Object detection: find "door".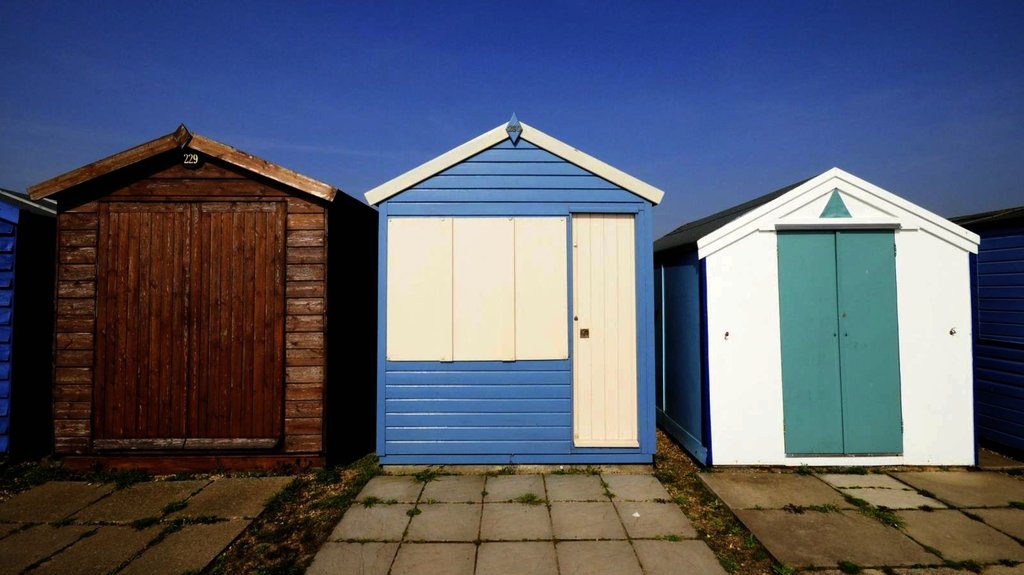
{"left": 776, "top": 224, "right": 908, "bottom": 452}.
